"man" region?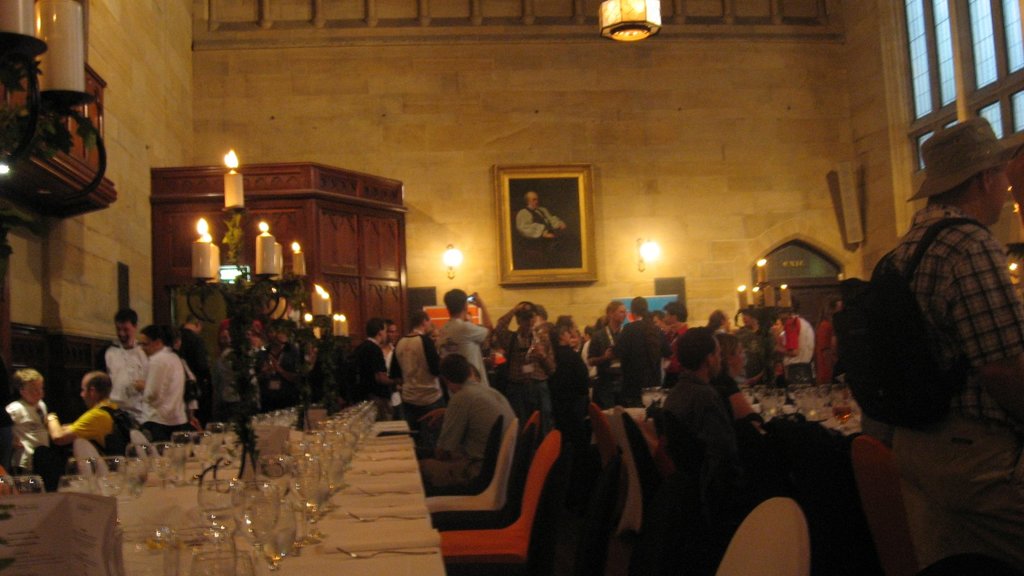
(left=517, top=190, right=573, bottom=243)
